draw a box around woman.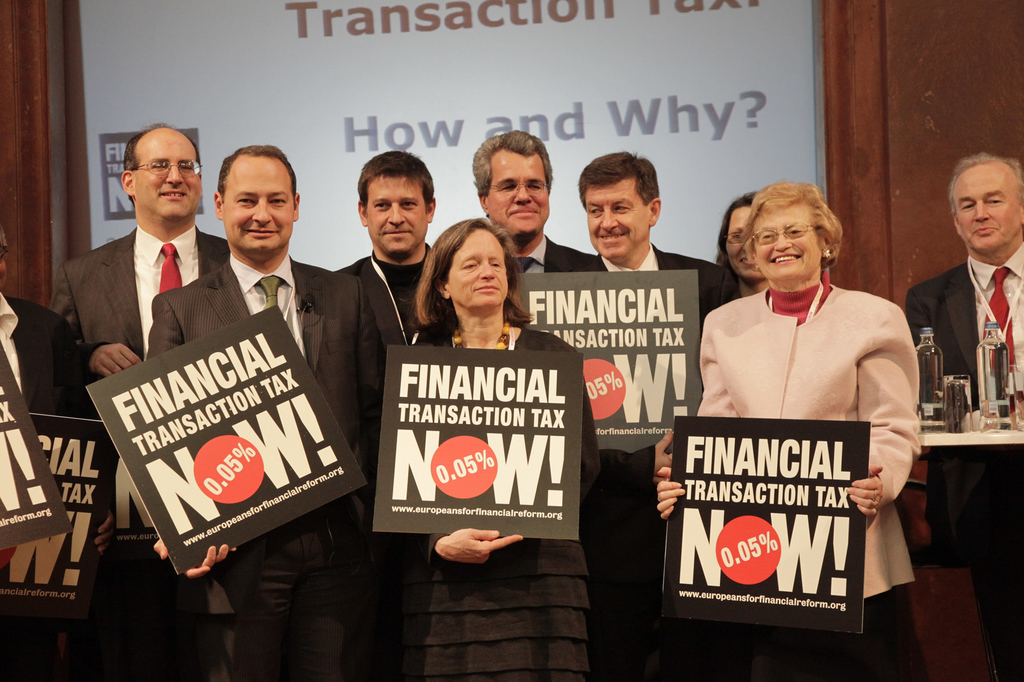
box=[670, 207, 932, 602].
